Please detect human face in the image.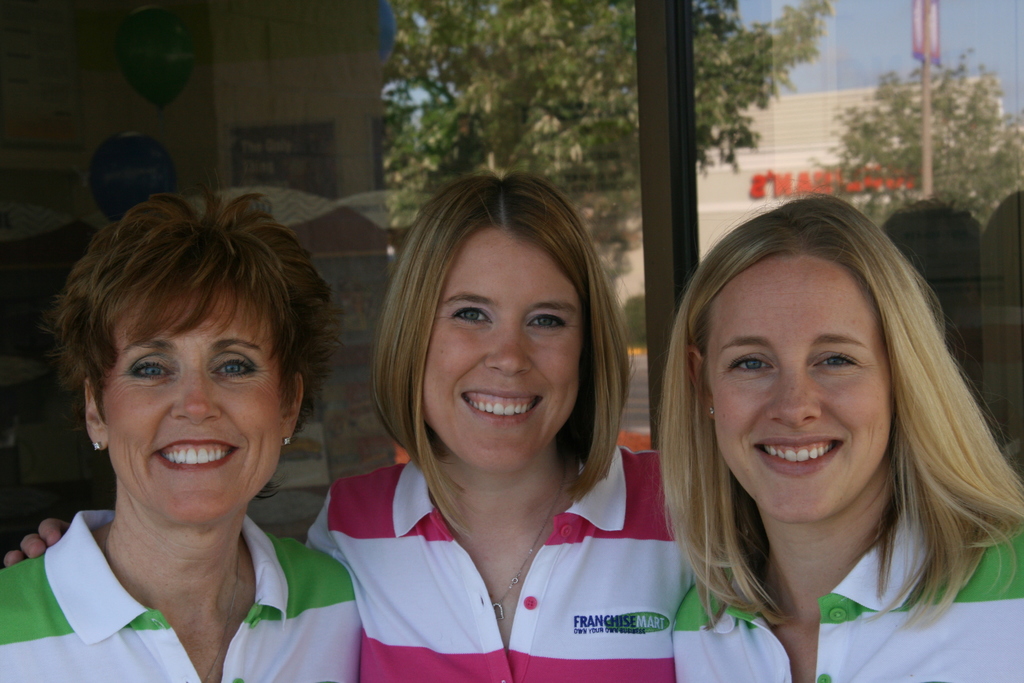
bbox=(705, 261, 897, 523).
